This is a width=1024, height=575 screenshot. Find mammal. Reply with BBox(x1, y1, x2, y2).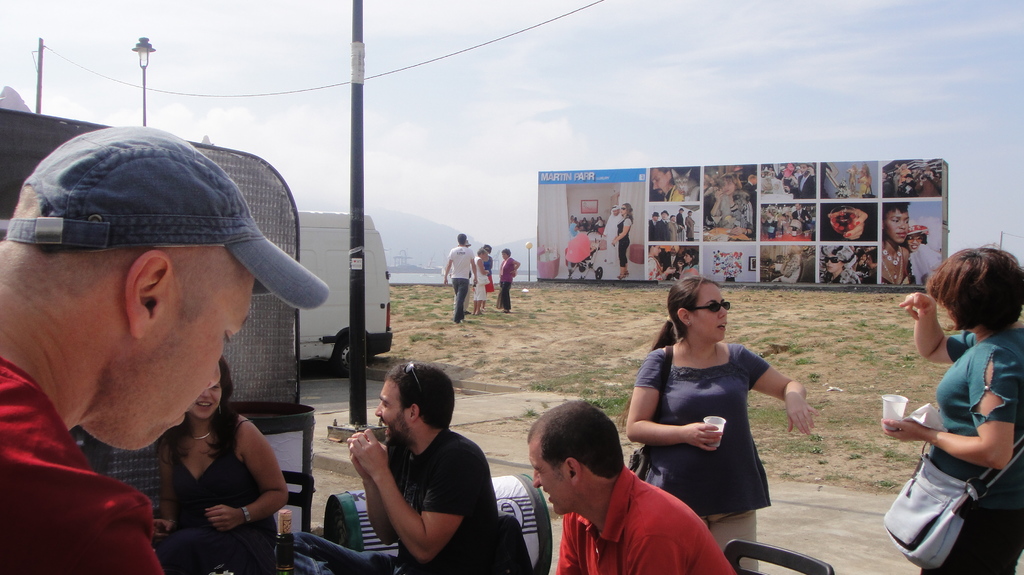
BBox(878, 201, 915, 286).
